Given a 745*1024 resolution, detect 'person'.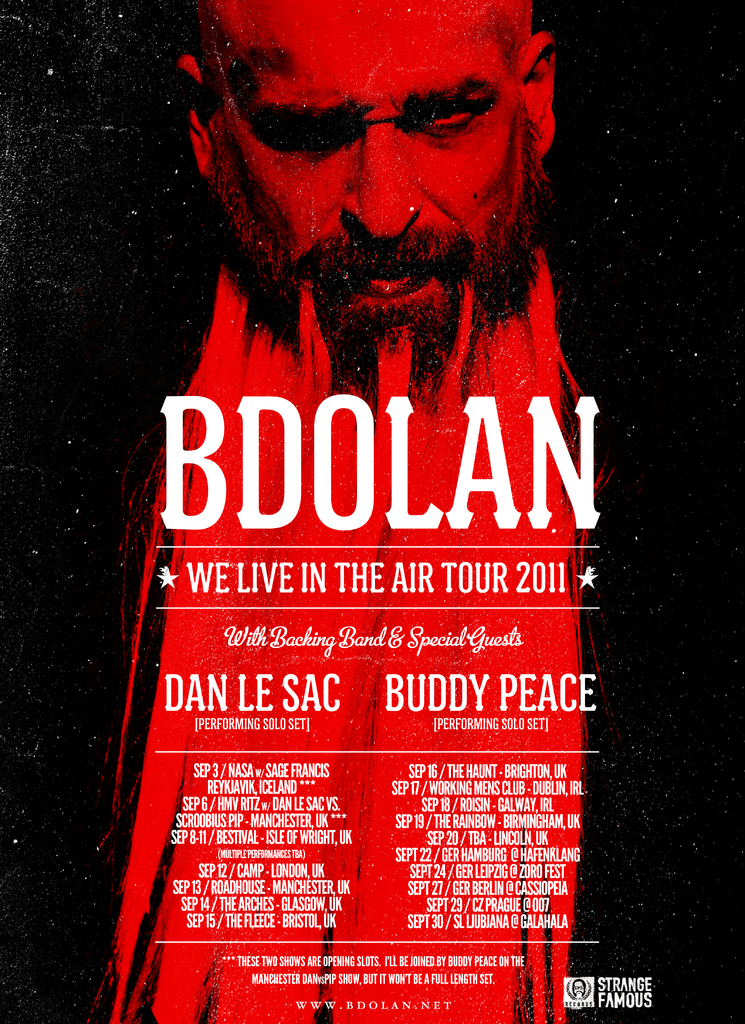
x1=191 y1=0 x2=550 y2=1023.
